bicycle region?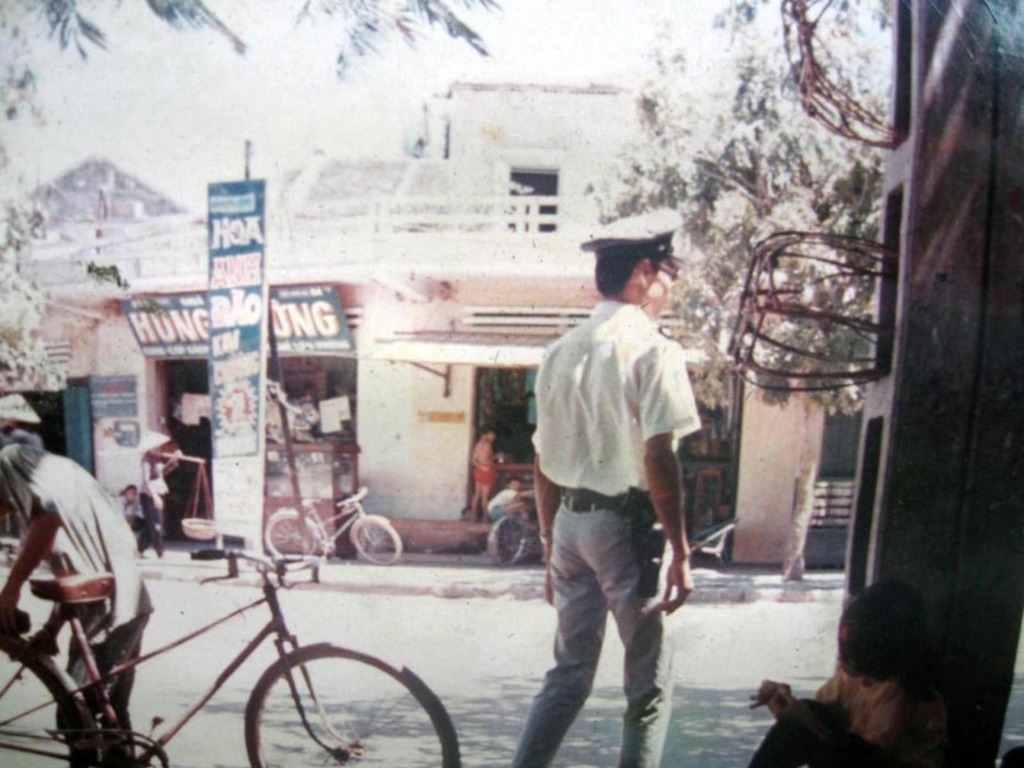
[left=0, top=550, right=461, bottom=767]
